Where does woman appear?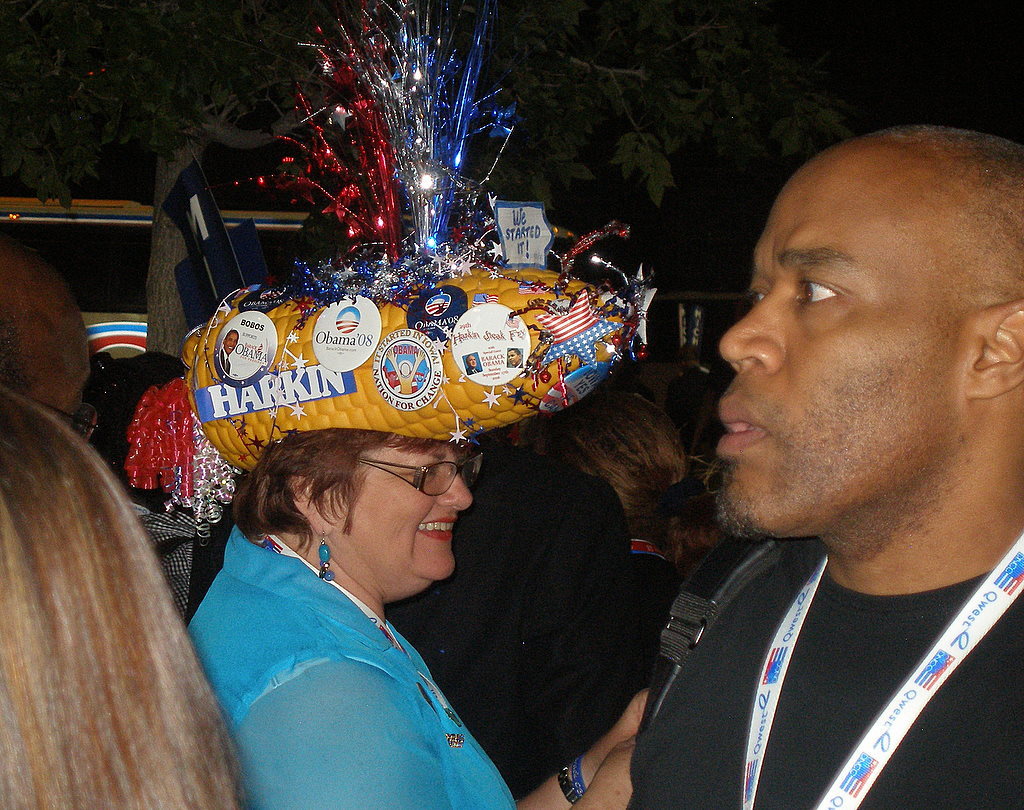
Appears at {"left": 518, "top": 386, "right": 719, "bottom": 674}.
